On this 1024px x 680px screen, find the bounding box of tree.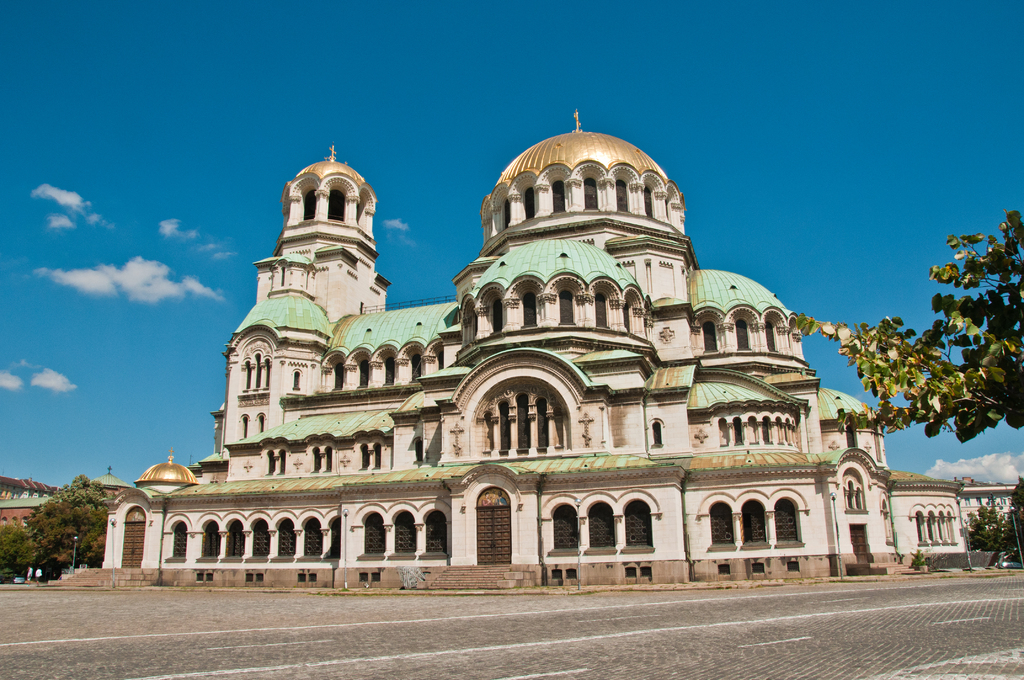
Bounding box: rect(1004, 476, 1023, 564).
